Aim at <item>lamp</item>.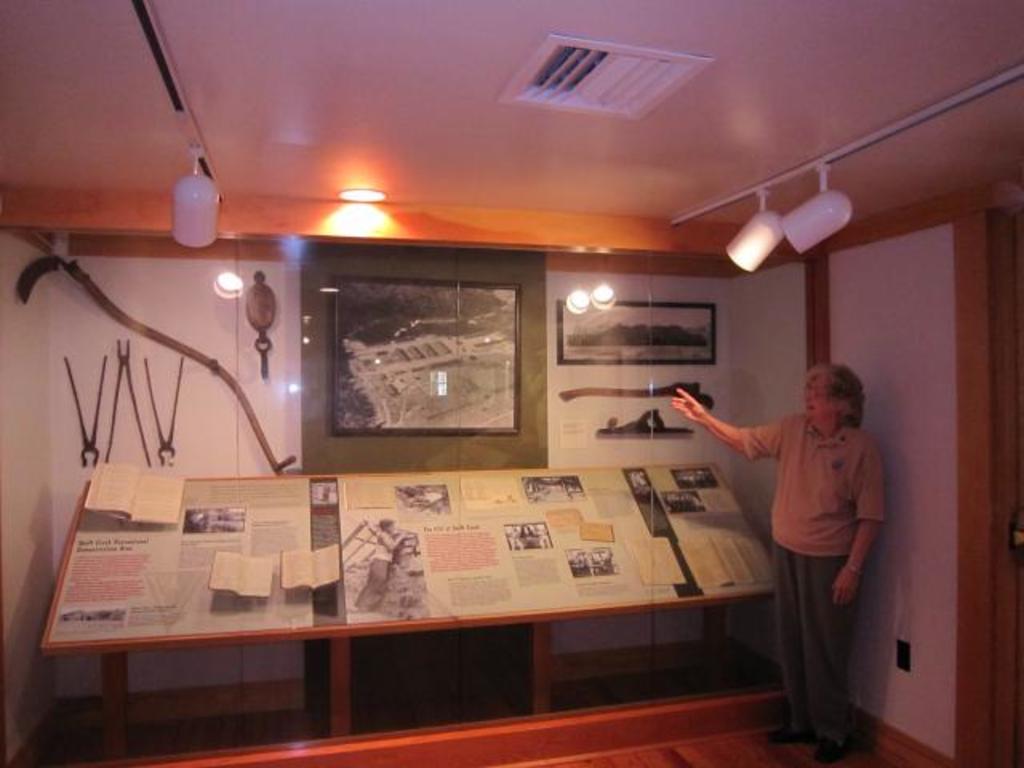
Aimed at l=565, t=278, r=589, b=310.
